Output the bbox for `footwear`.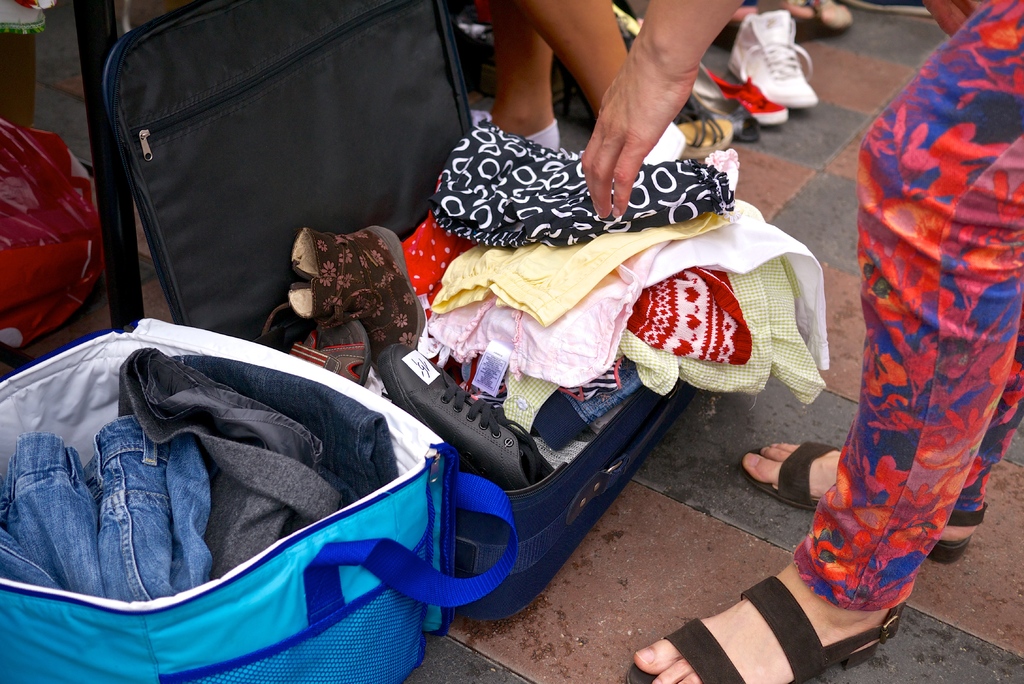
670 105 735 160.
